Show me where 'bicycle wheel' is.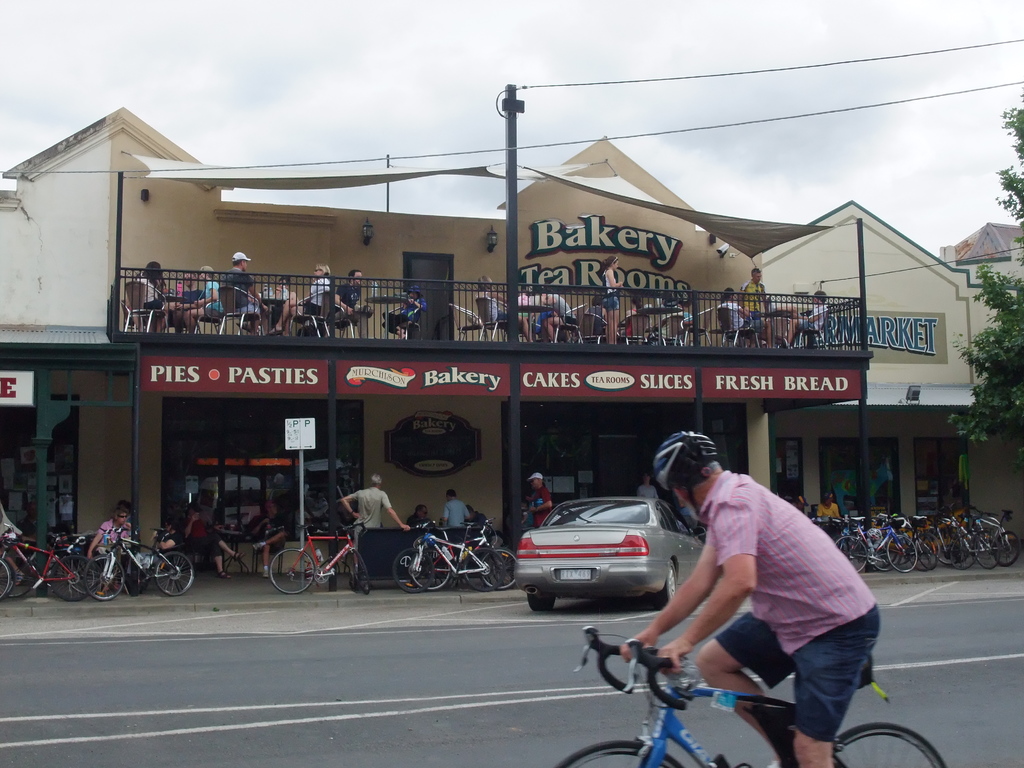
'bicycle wheel' is at x1=269, y1=549, x2=321, y2=602.
